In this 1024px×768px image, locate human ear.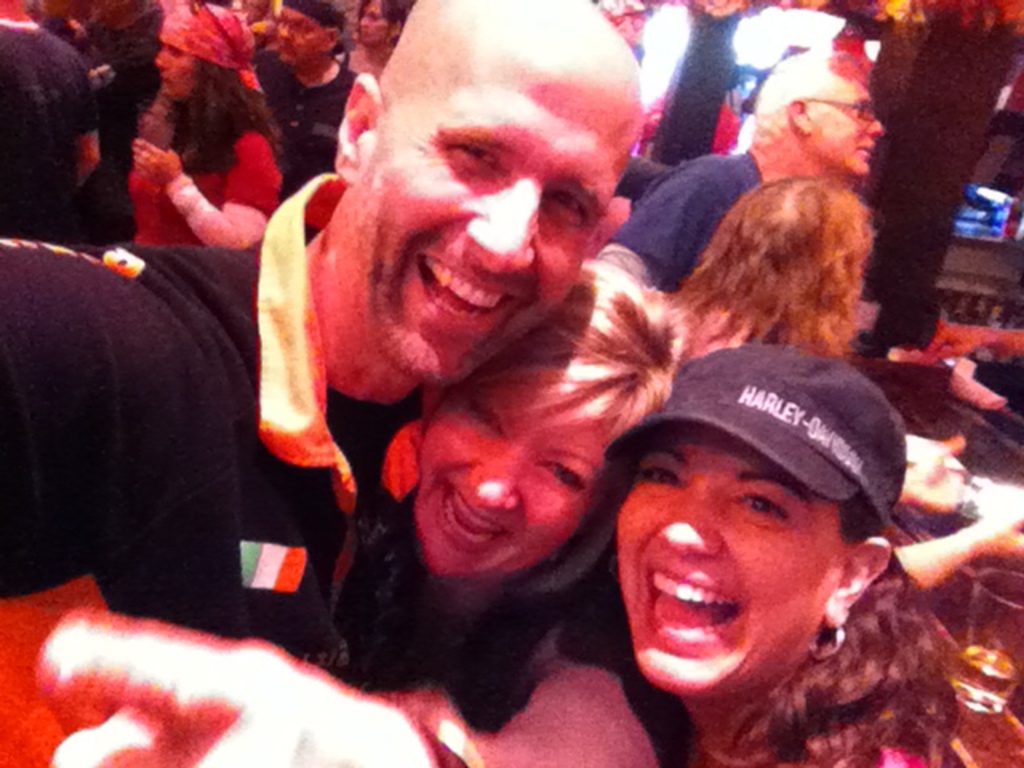
Bounding box: box=[826, 539, 888, 629].
